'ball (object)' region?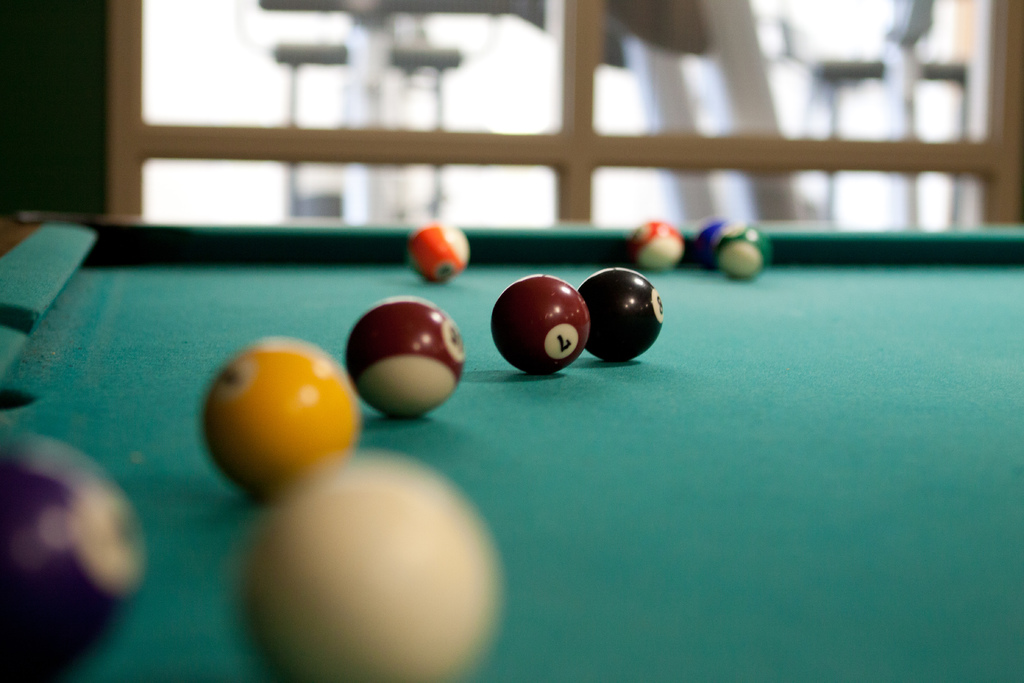
697/220/742/269
